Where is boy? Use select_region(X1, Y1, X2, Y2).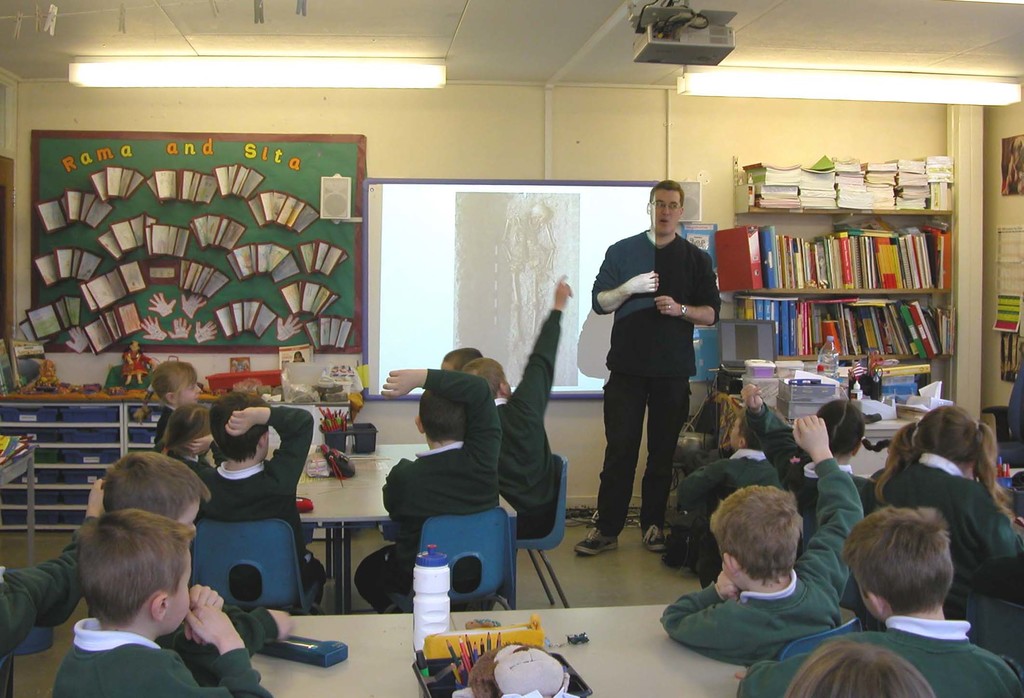
select_region(676, 380, 797, 558).
